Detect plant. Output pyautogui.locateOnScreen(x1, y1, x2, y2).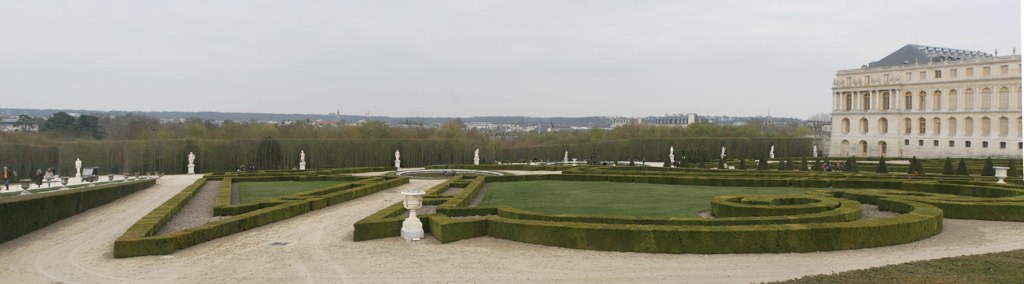
pyautogui.locateOnScreen(237, 171, 349, 205).
